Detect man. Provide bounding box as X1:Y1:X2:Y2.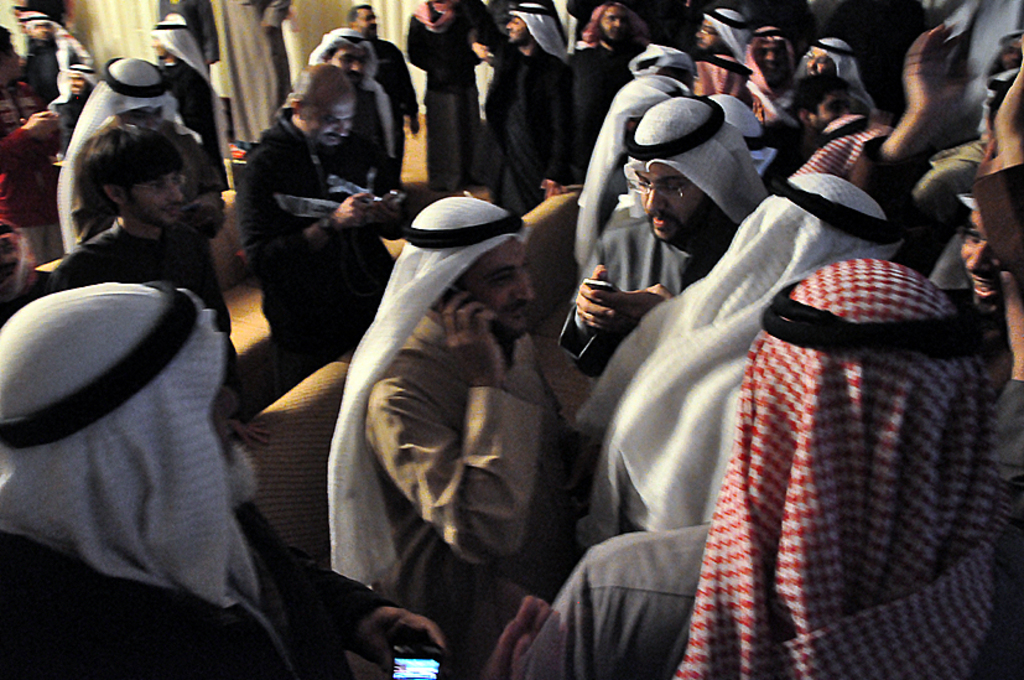
21:111:241:404.
